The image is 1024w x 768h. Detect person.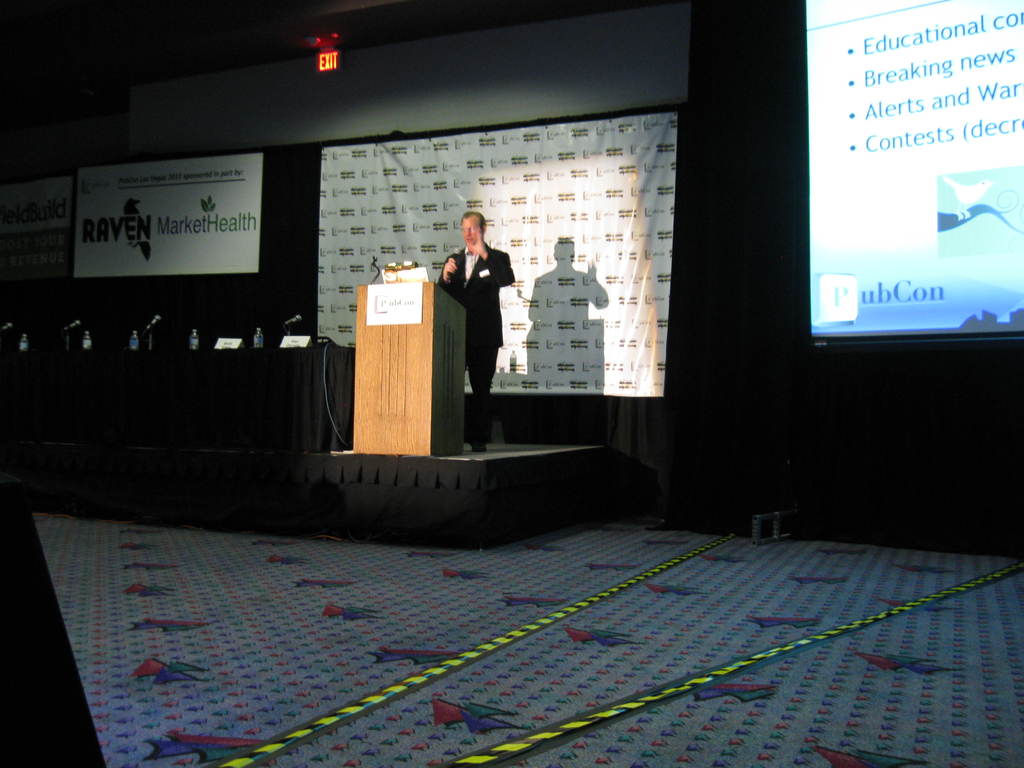
Detection: (left=436, top=204, right=517, bottom=458).
